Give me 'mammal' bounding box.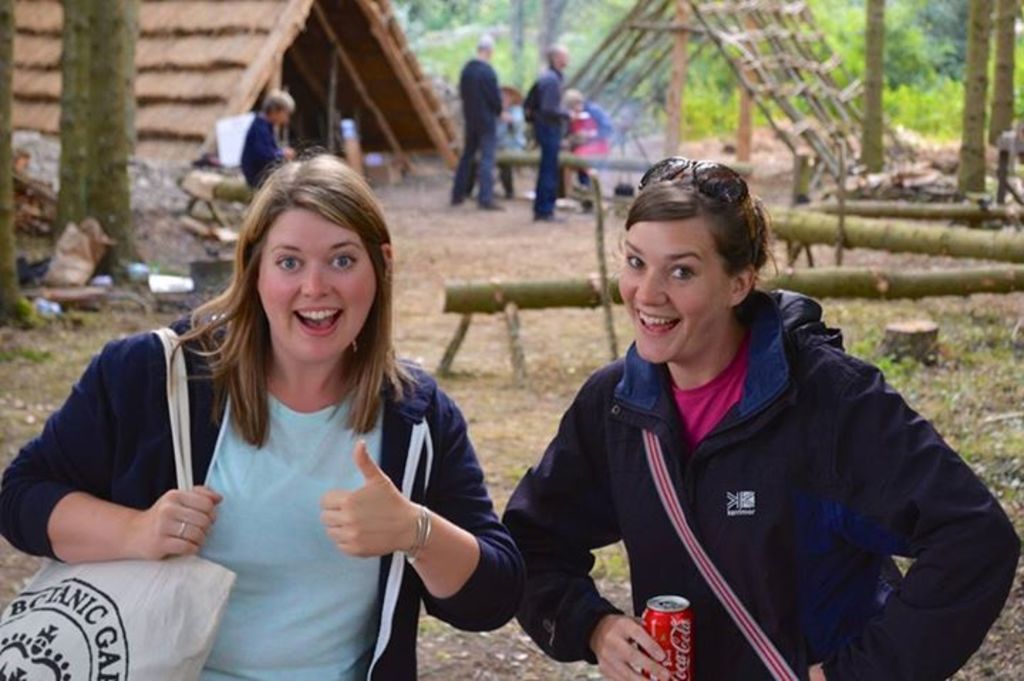
515/43/586/218.
